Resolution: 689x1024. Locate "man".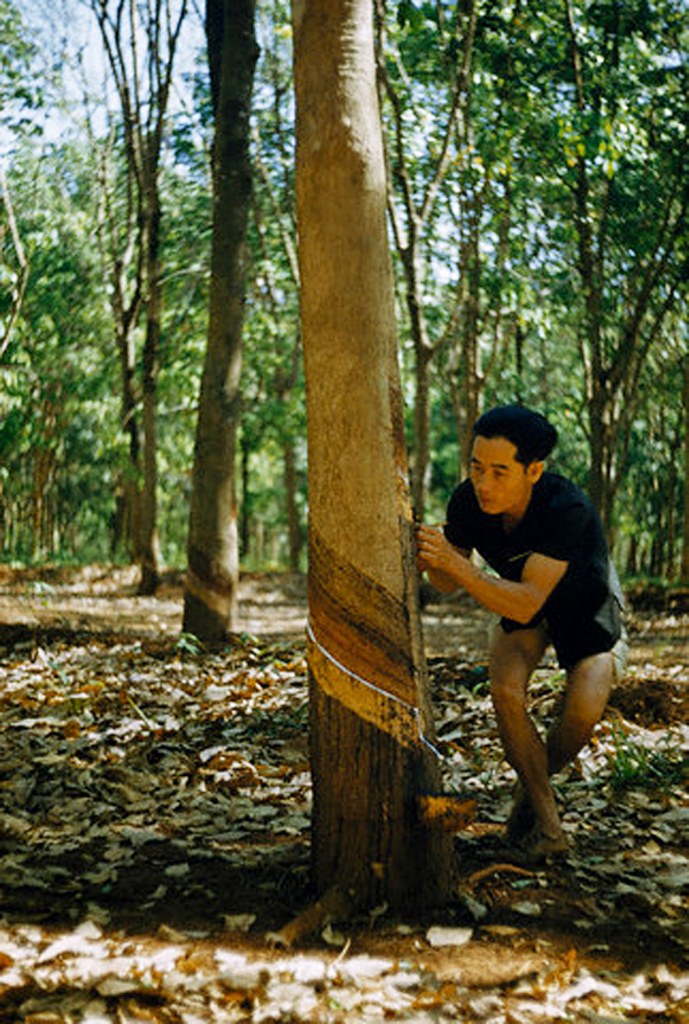
{"left": 419, "top": 391, "right": 629, "bottom": 871}.
